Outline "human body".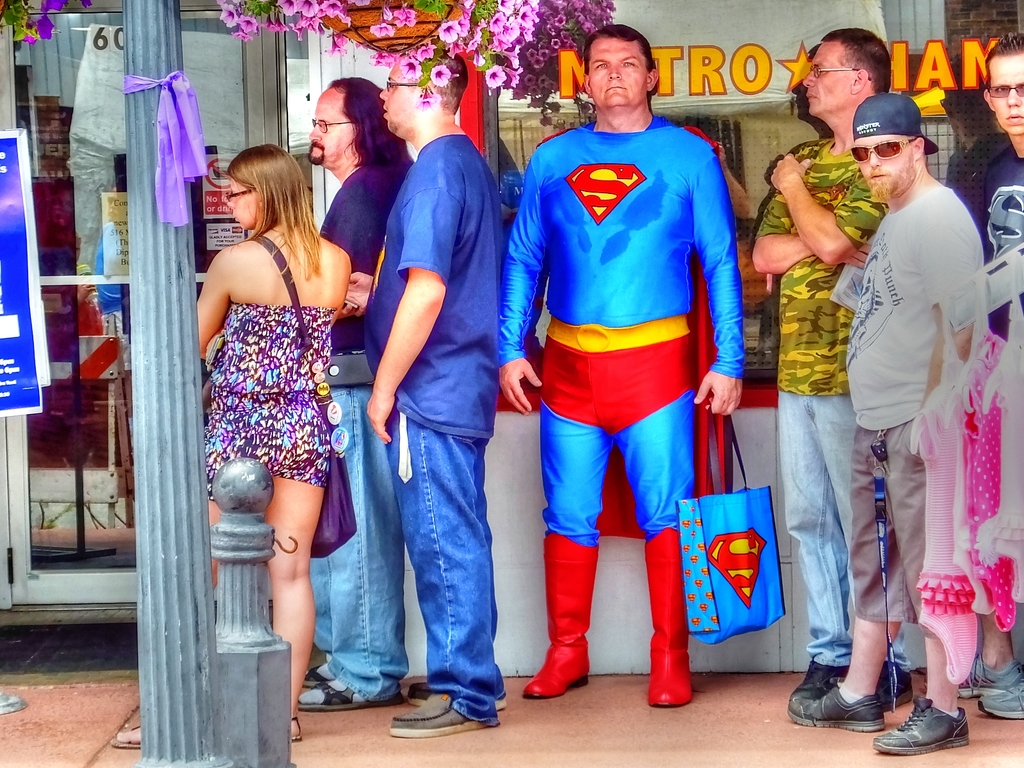
Outline: (x1=959, y1=141, x2=1023, y2=725).
